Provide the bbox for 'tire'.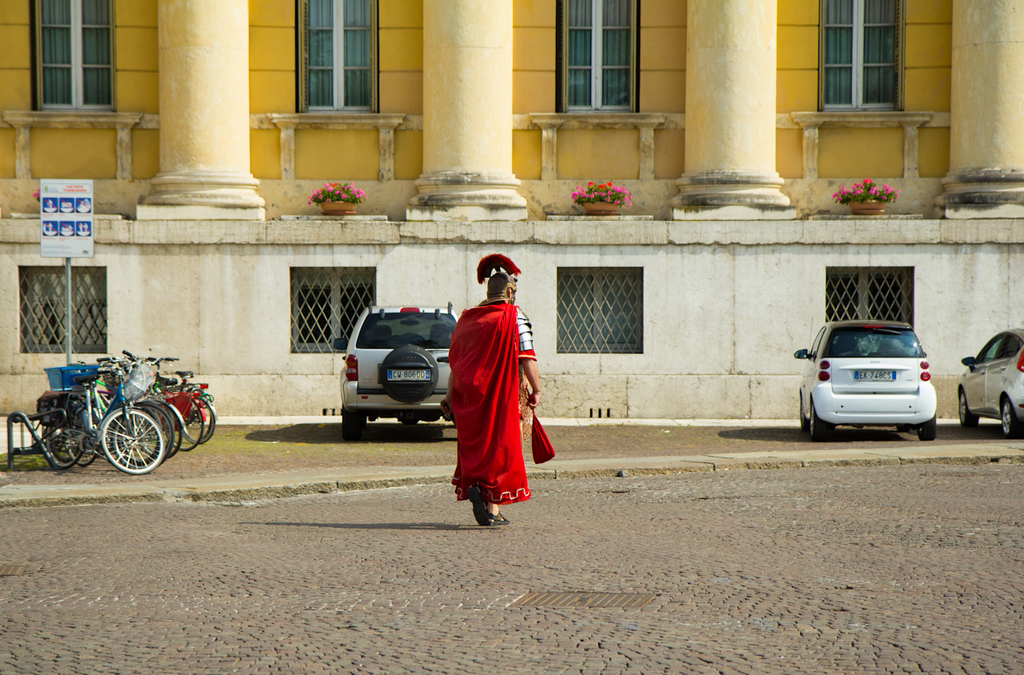
1002,397,1020,436.
